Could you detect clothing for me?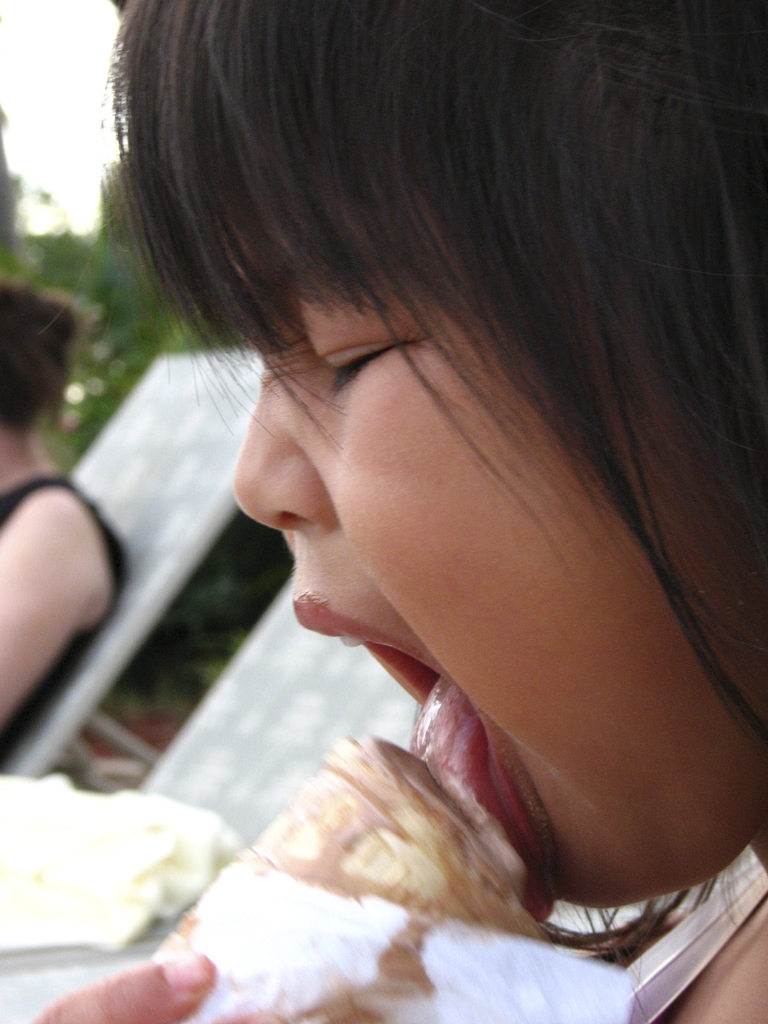
Detection result: rect(0, 468, 125, 758).
